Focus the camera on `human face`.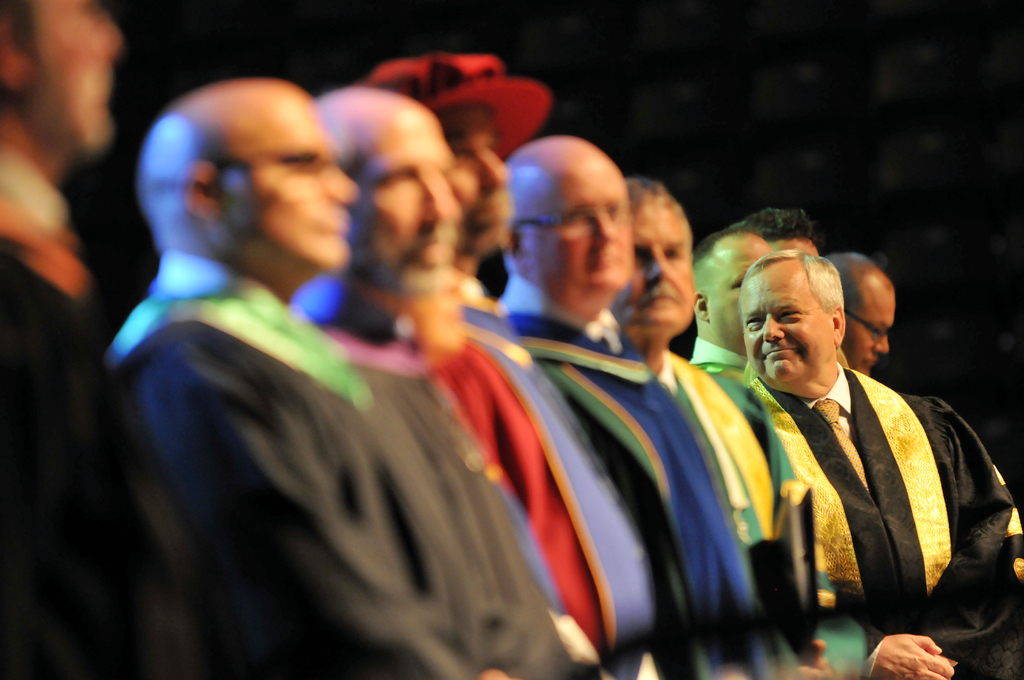
Focus region: 212, 90, 359, 275.
